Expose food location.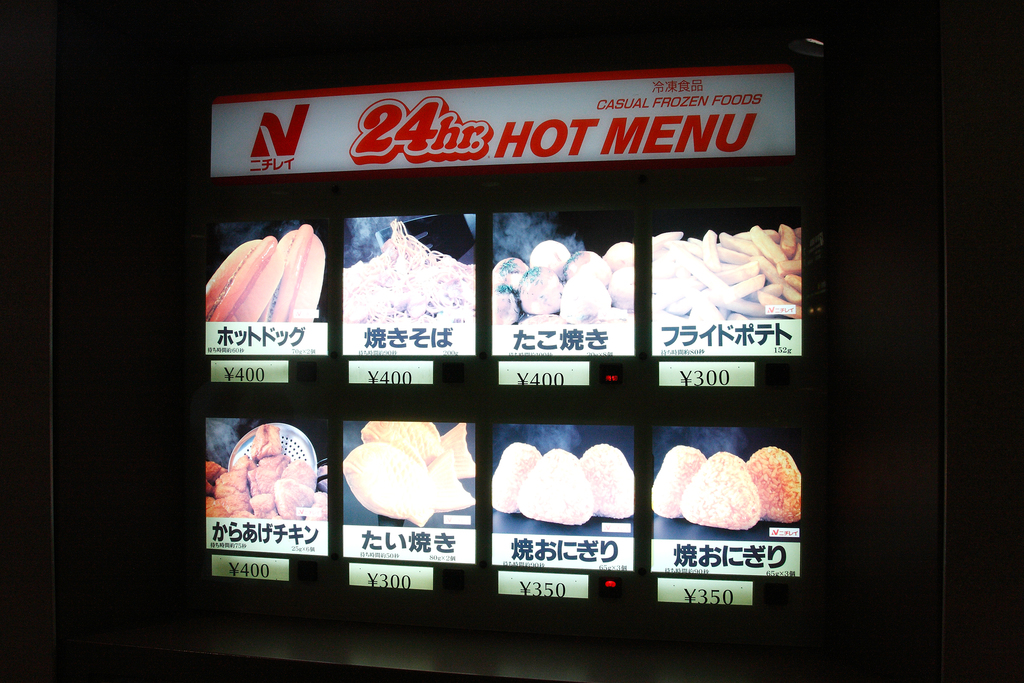
Exposed at (339,215,472,325).
